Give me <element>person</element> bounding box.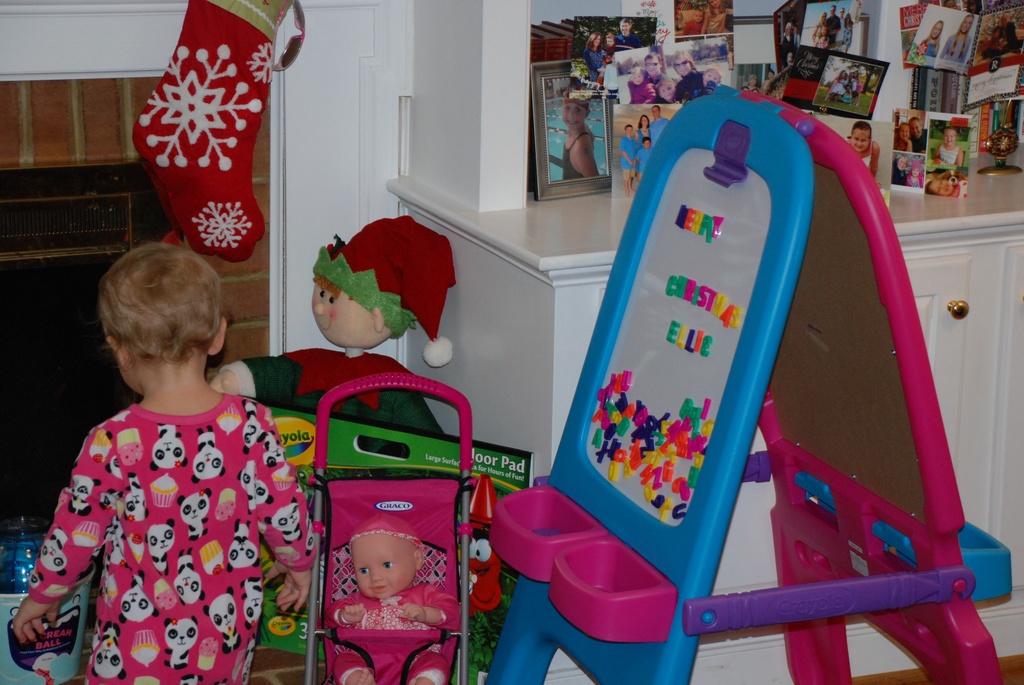
bbox=[672, 49, 702, 103].
